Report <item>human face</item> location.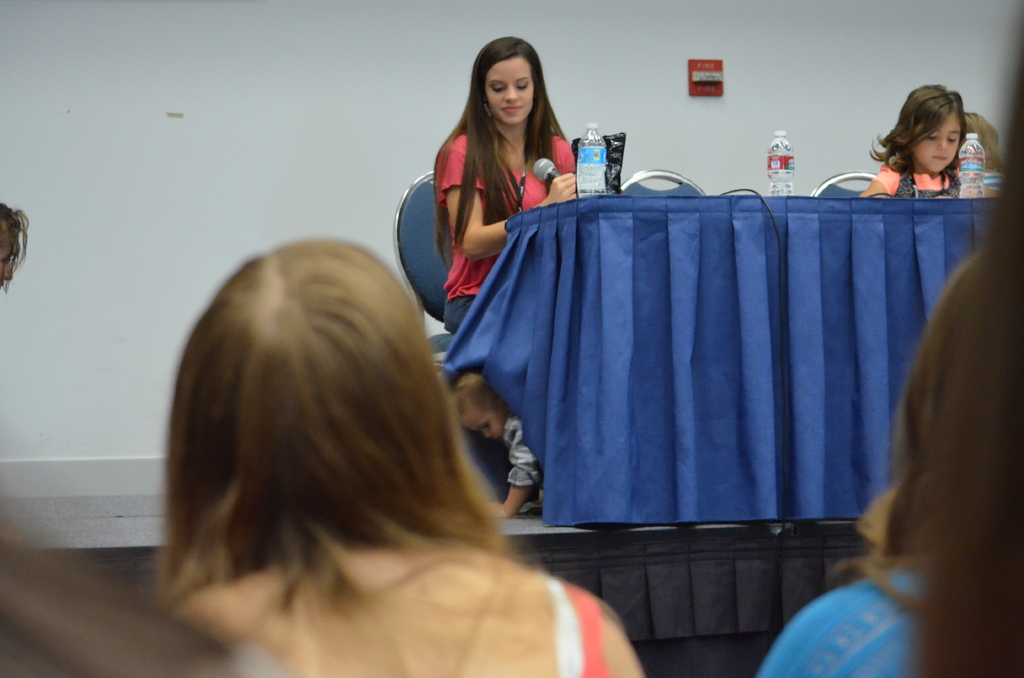
Report: 461, 408, 504, 438.
